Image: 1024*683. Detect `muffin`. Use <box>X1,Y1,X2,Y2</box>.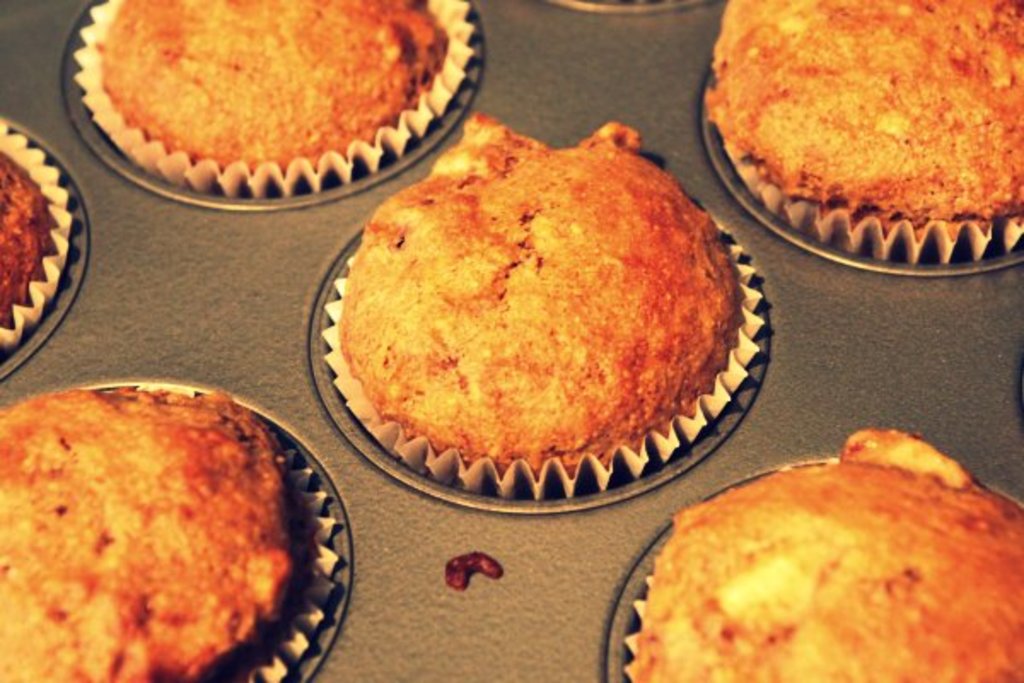
<box>0,116,72,360</box>.
